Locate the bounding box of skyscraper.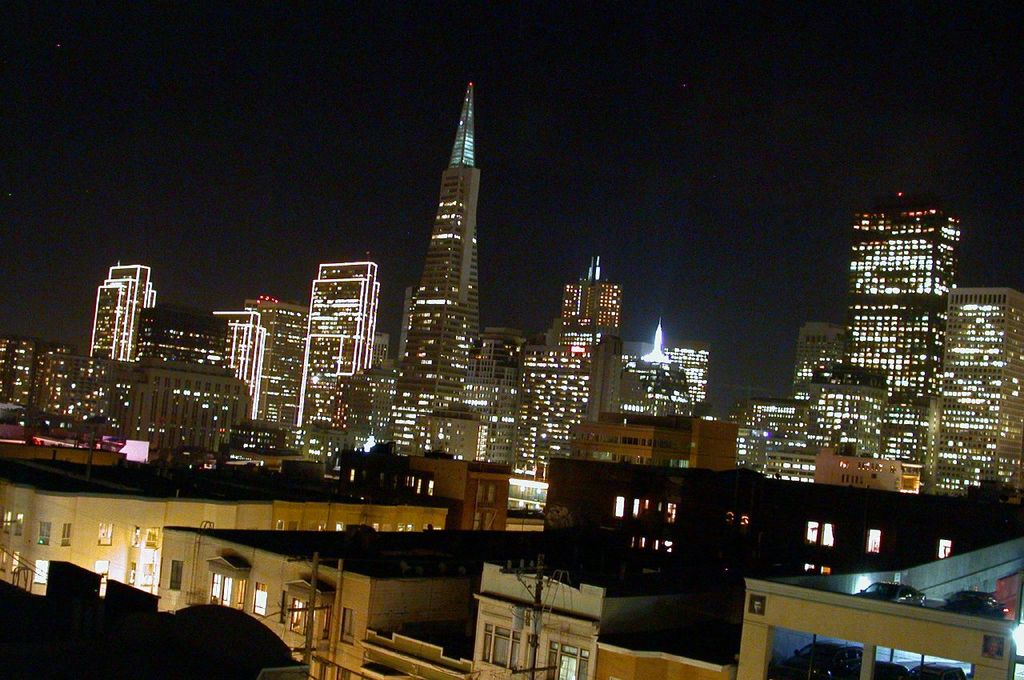
Bounding box: select_region(727, 344, 897, 490).
